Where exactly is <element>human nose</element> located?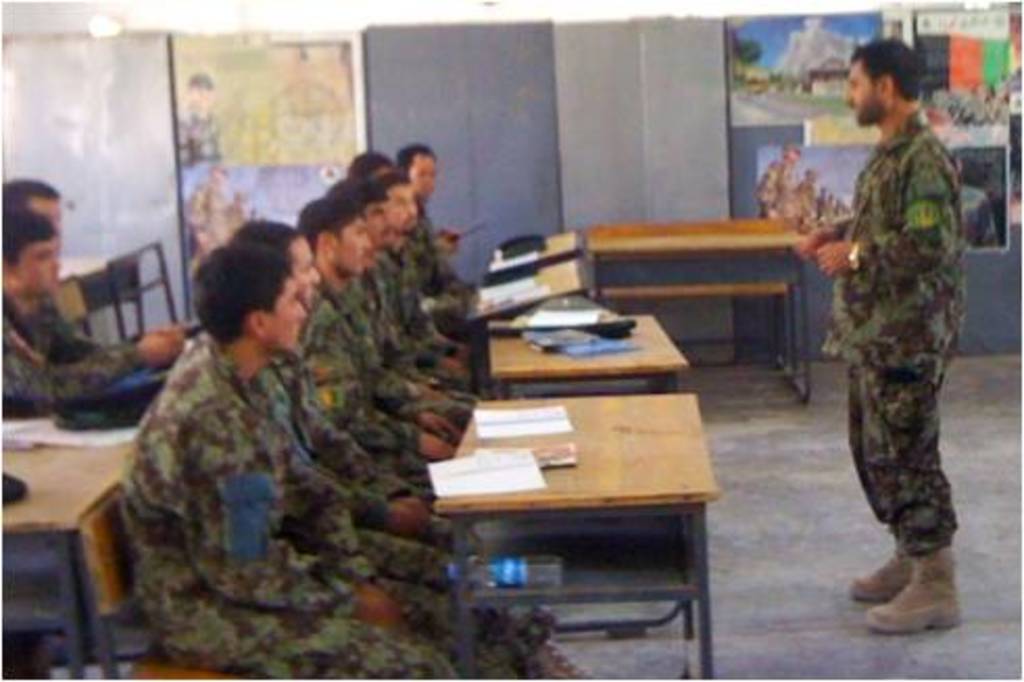
Its bounding box is 294:300:309:323.
